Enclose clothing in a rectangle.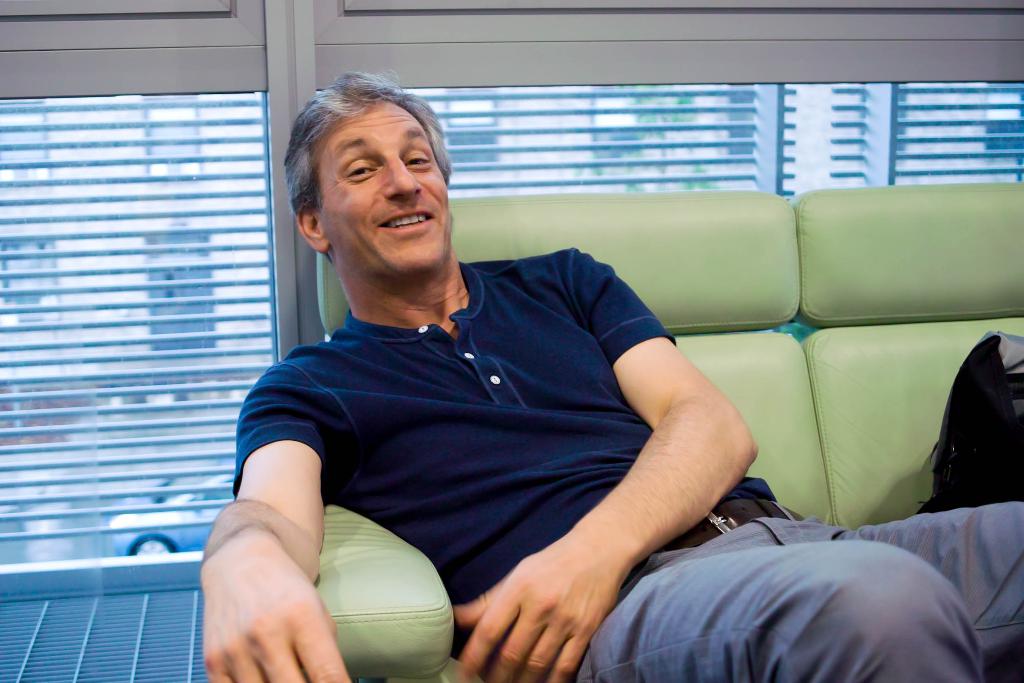
detection(231, 246, 780, 654).
